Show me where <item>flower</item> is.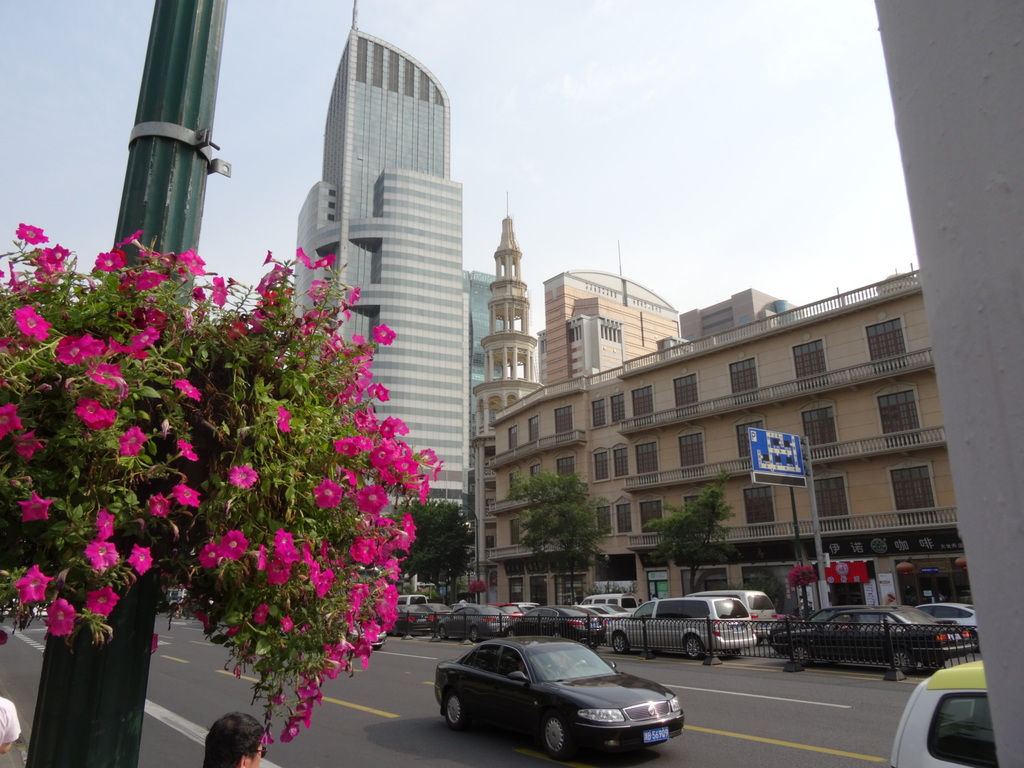
<item>flower</item> is at <box>15,306,51,342</box>.
